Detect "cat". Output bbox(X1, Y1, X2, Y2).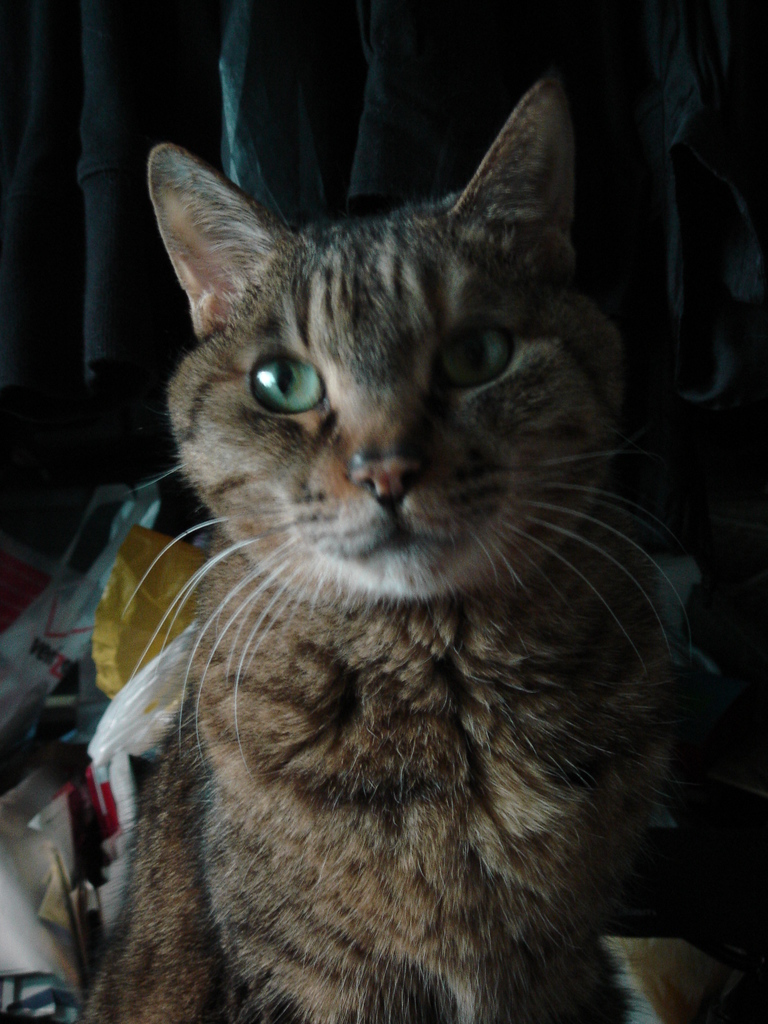
bbox(90, 69, 697, 1023).
